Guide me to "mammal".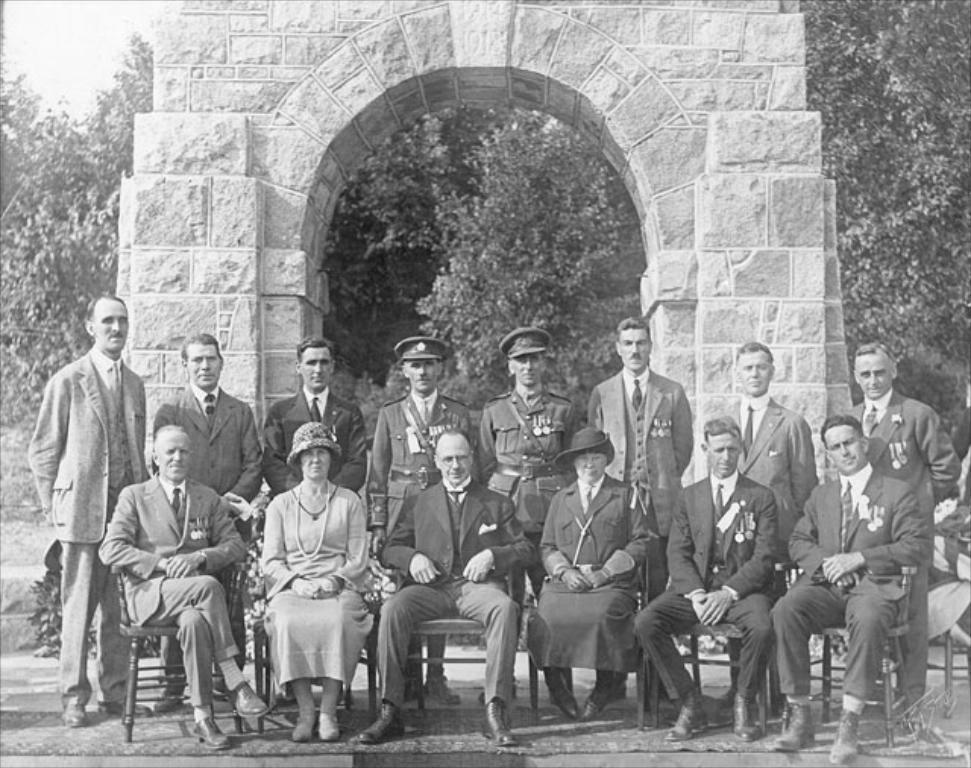
Guidance: (766,405,935,763).
